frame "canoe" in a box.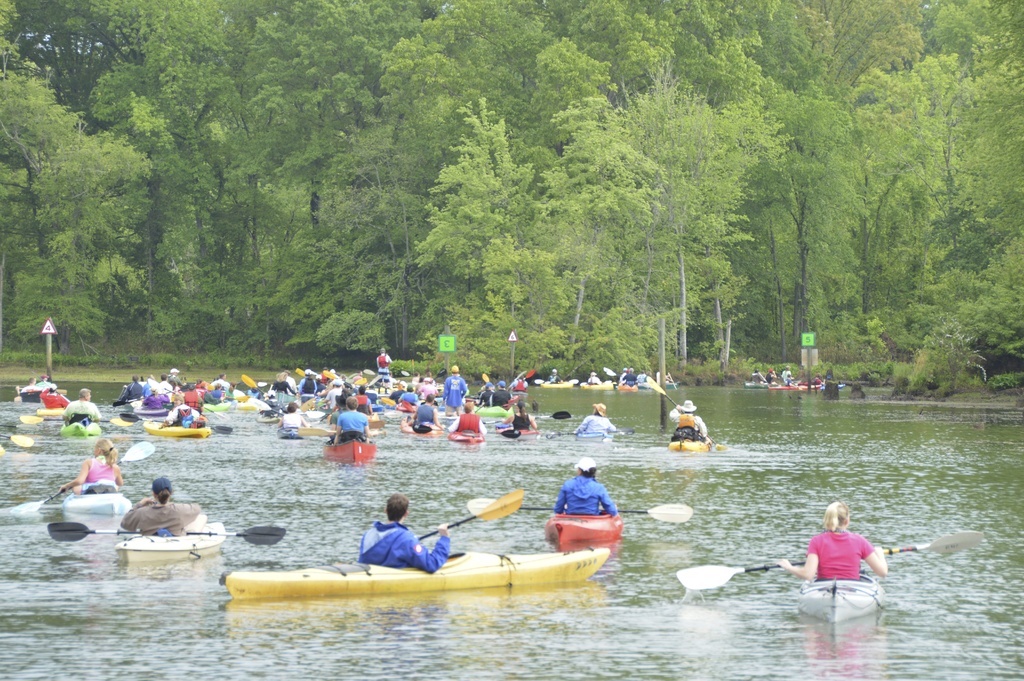
box(276, 424, 303, 438).
